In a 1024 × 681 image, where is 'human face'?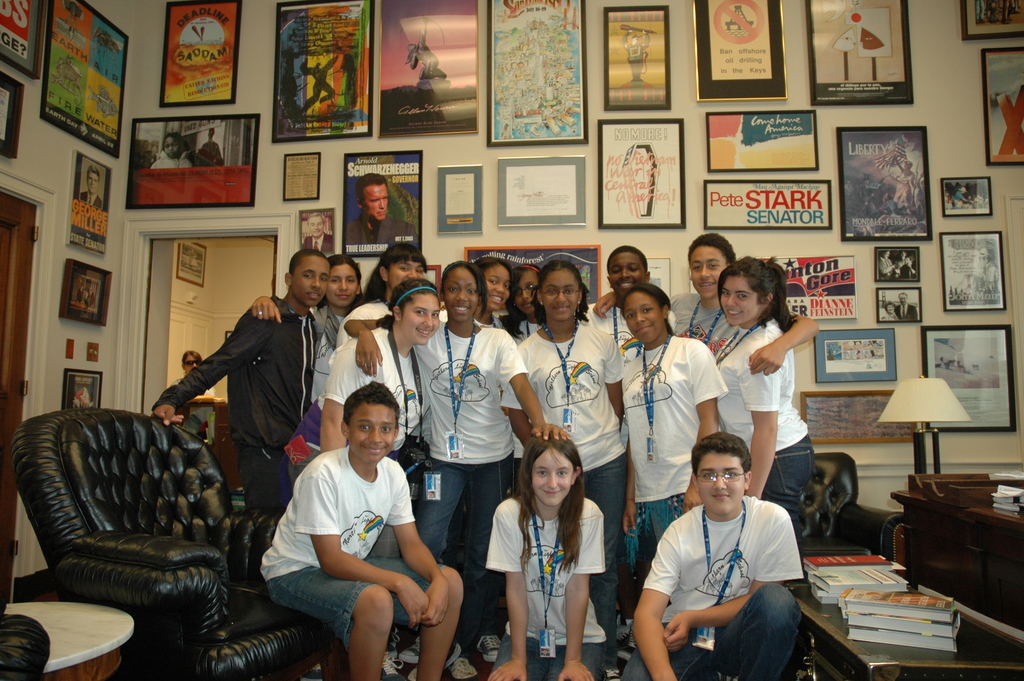
606, 252, 645, 296.
